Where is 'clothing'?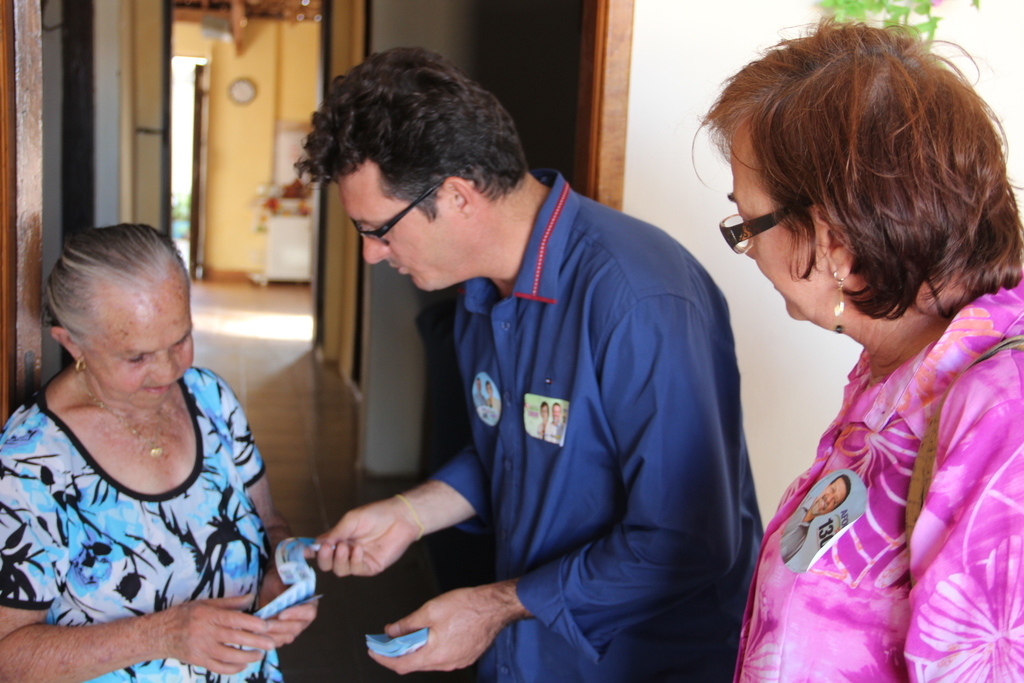
BBox(0, 365, 257, 682).
